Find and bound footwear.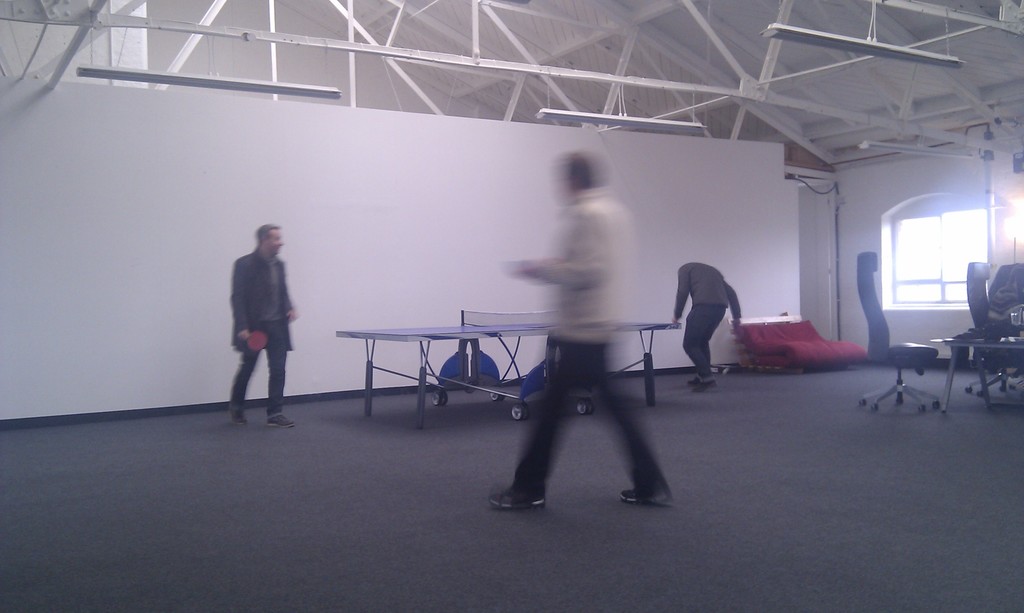
Bound: bbox=(490, 485, 545, 507).
